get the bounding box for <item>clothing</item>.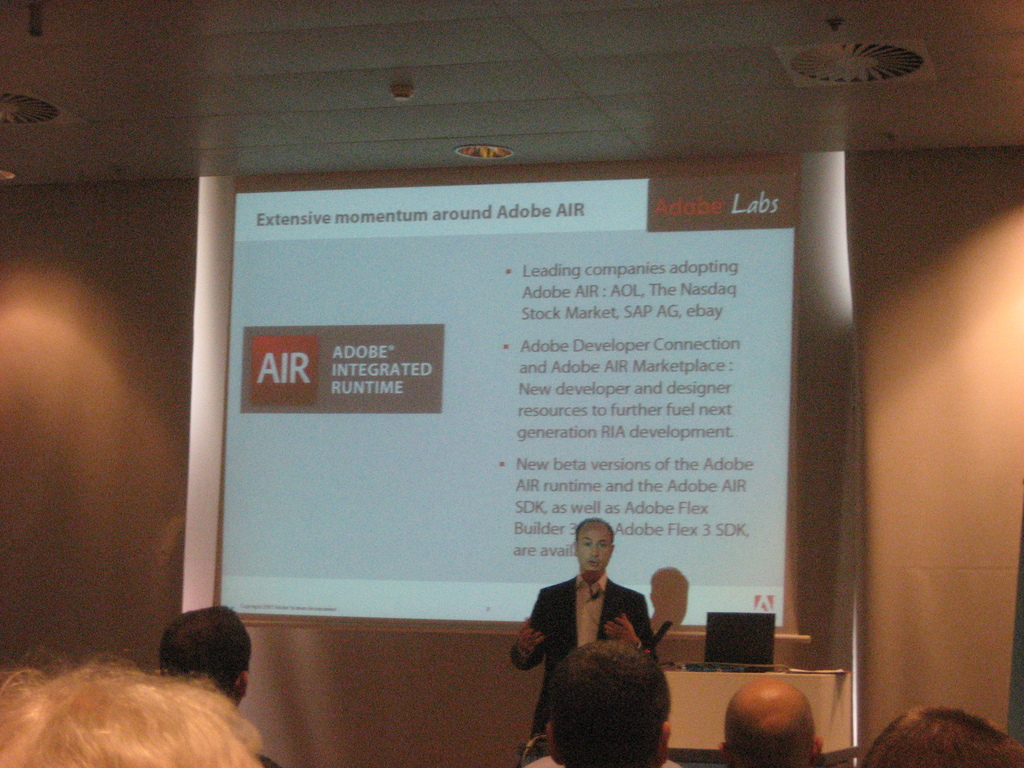
(513, 543, 665, 737).
